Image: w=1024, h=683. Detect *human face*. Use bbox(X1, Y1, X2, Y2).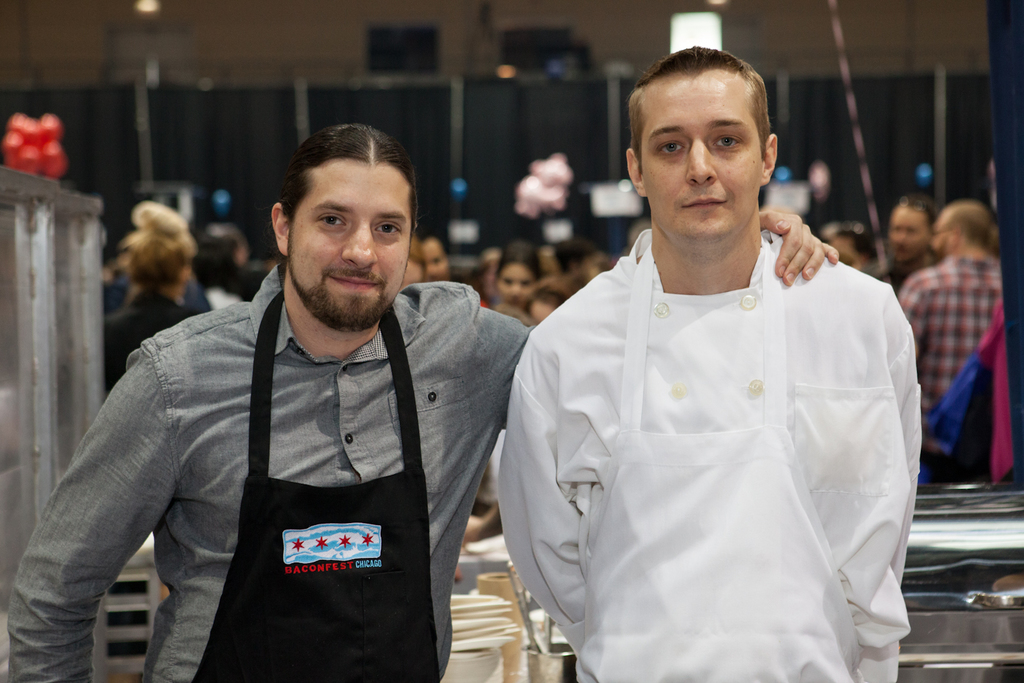
bbox(639, 79, 757, 238).
